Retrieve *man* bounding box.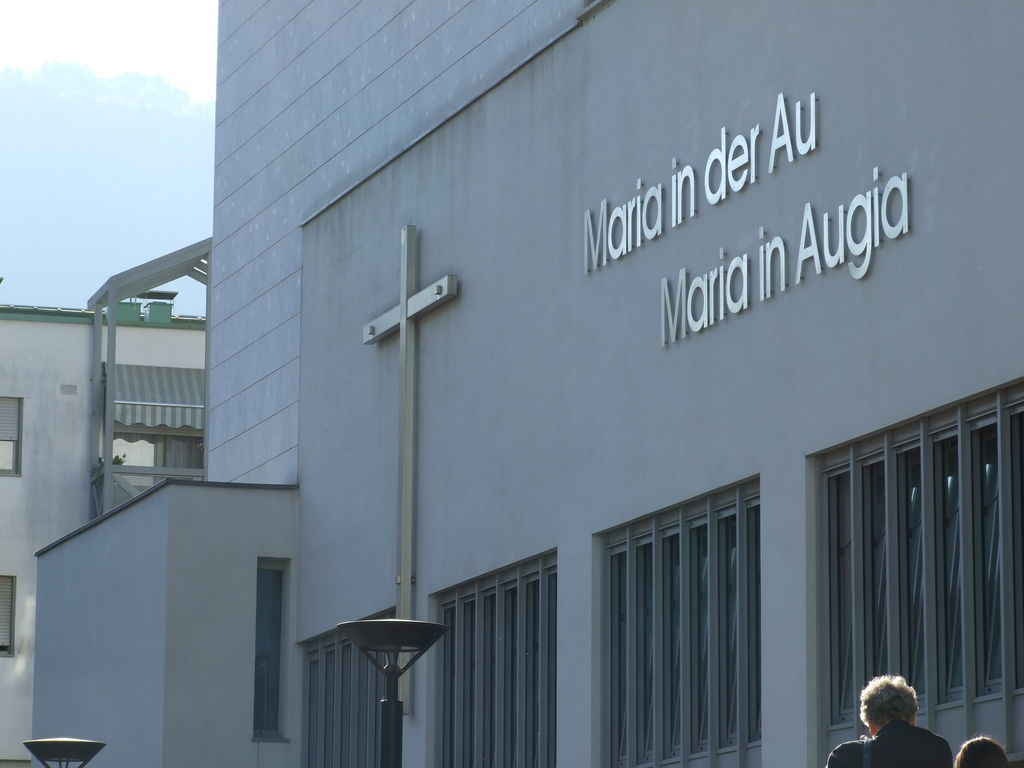
Bounding box: (823, 673, 959, 767).
